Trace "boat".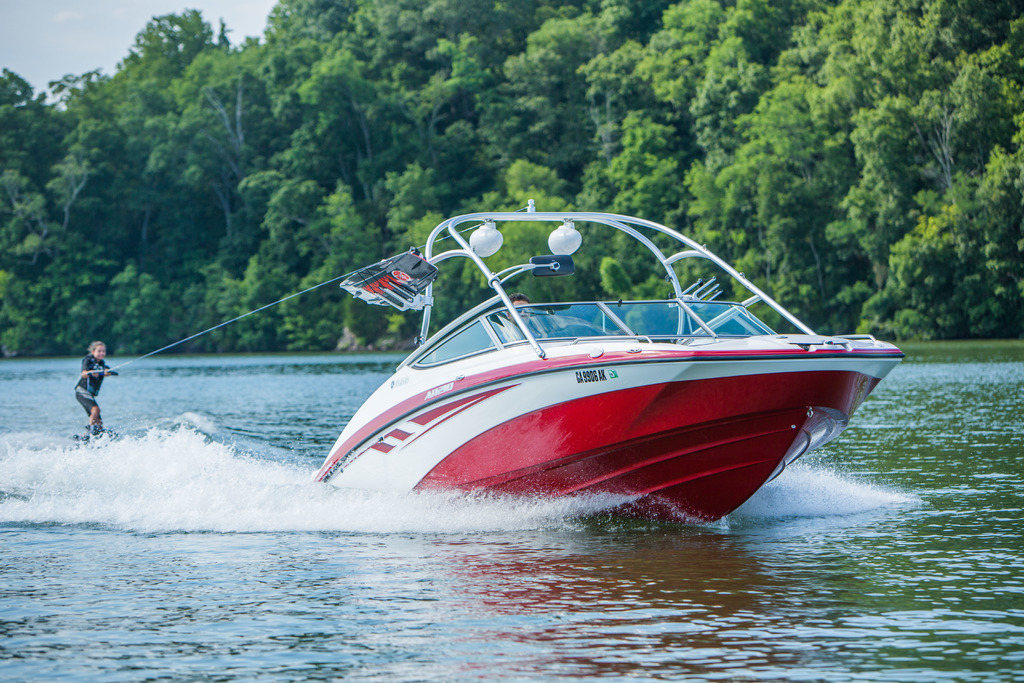
Traced to bbox=[274, 222, 905, 531].
